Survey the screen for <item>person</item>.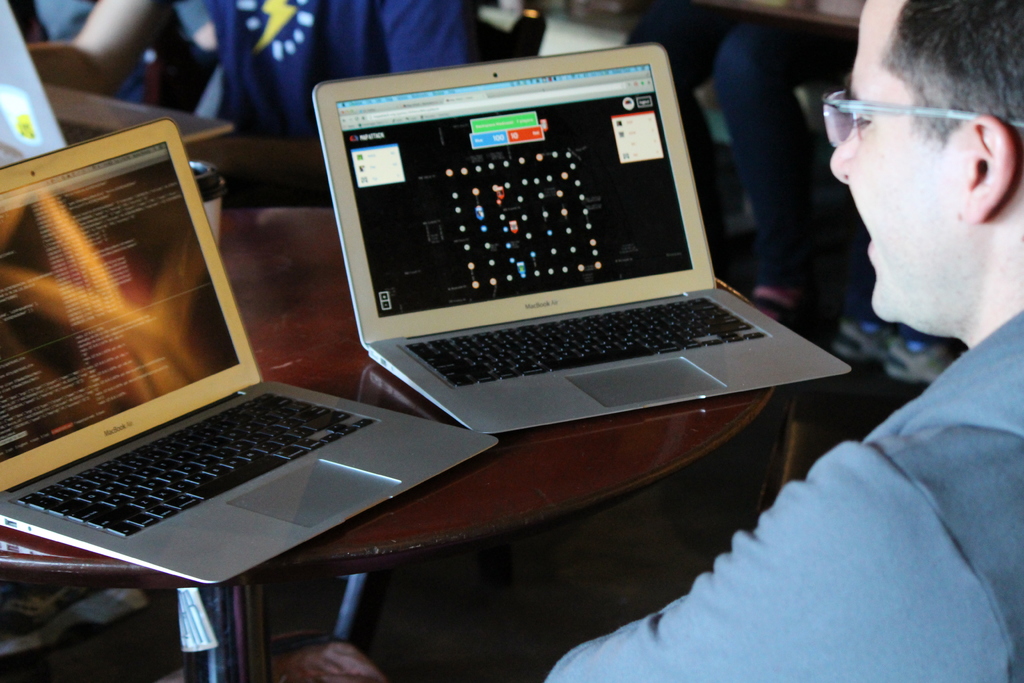
Survey found: {"left": 31, "top": 0, "right": 470, "bottom": 155}.
